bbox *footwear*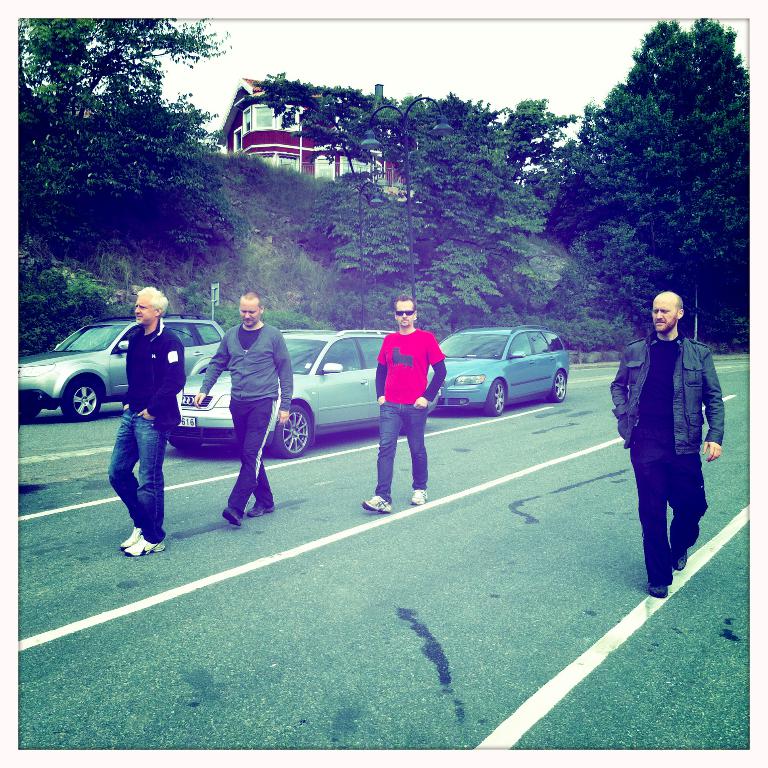
(left=126, top=536, right=164, bottom=557)
